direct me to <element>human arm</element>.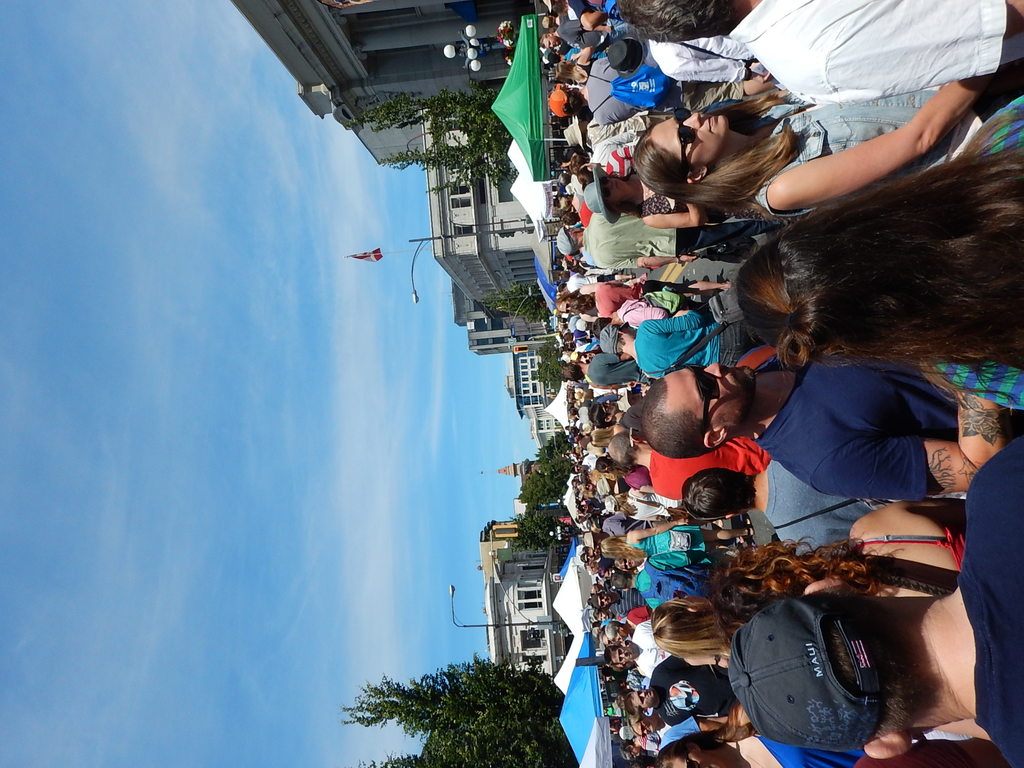
Direction: locate(567, 43, 598, 65).
